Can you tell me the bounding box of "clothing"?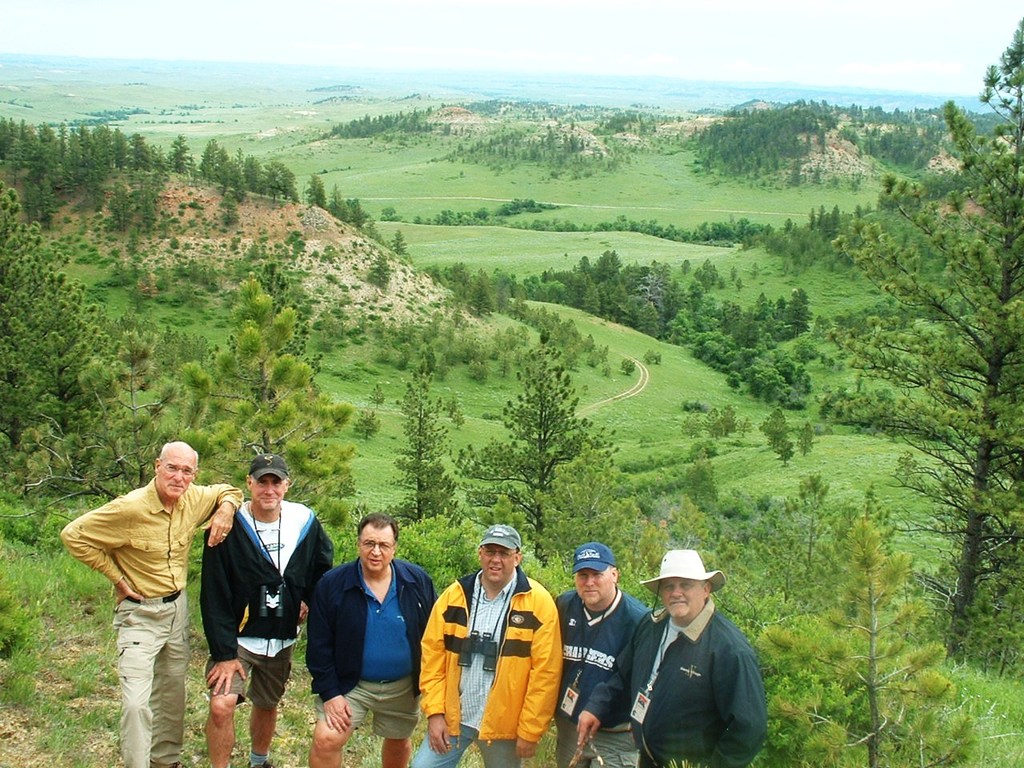
box=[199, 498, 343, 722].
